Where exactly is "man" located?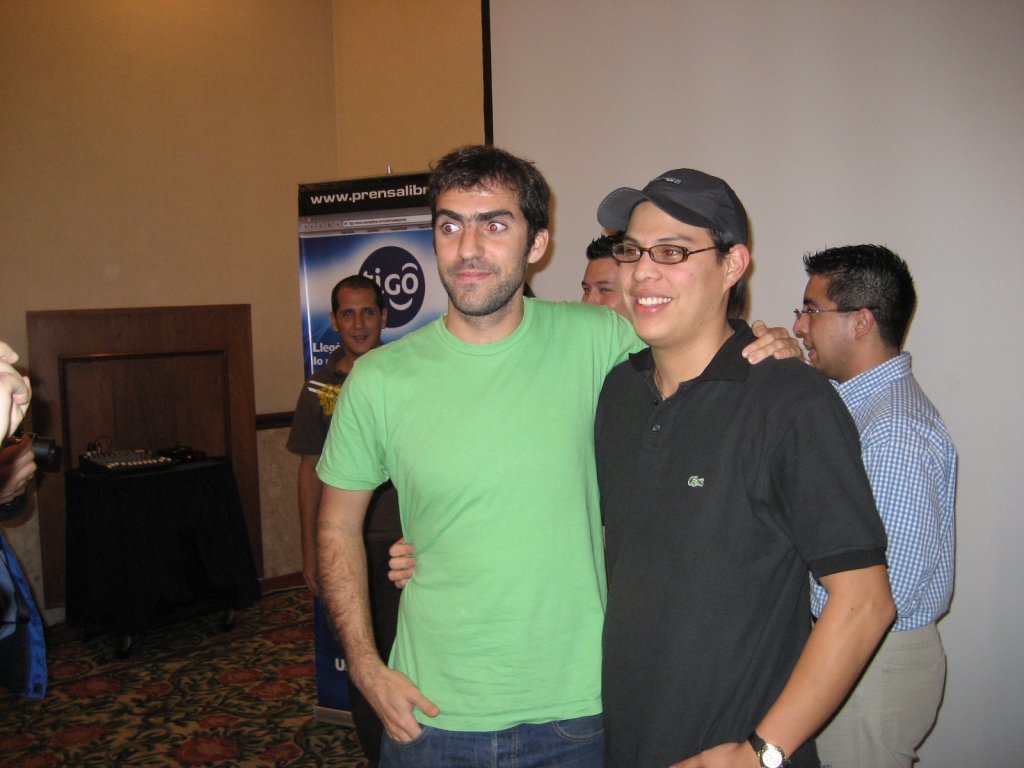
Its bounding box is pyautogui.locateOnScreen(284, 272, 396, 764).
